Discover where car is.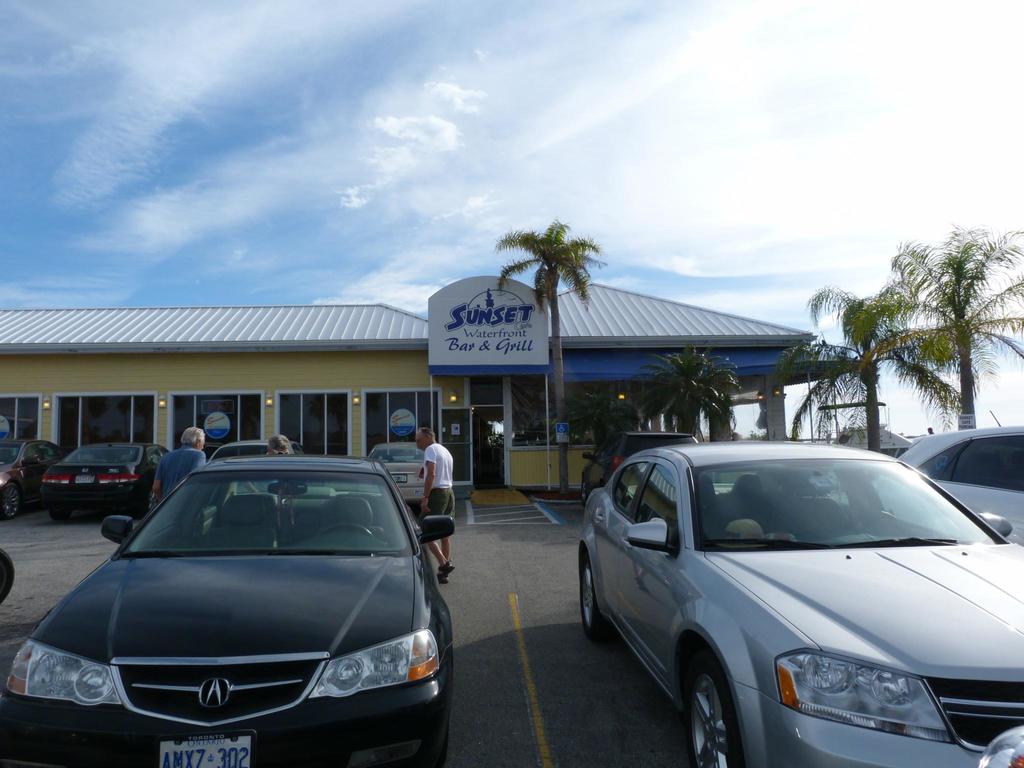
Discovered at x1=578 y1=436 x2=1023 y2=767.
